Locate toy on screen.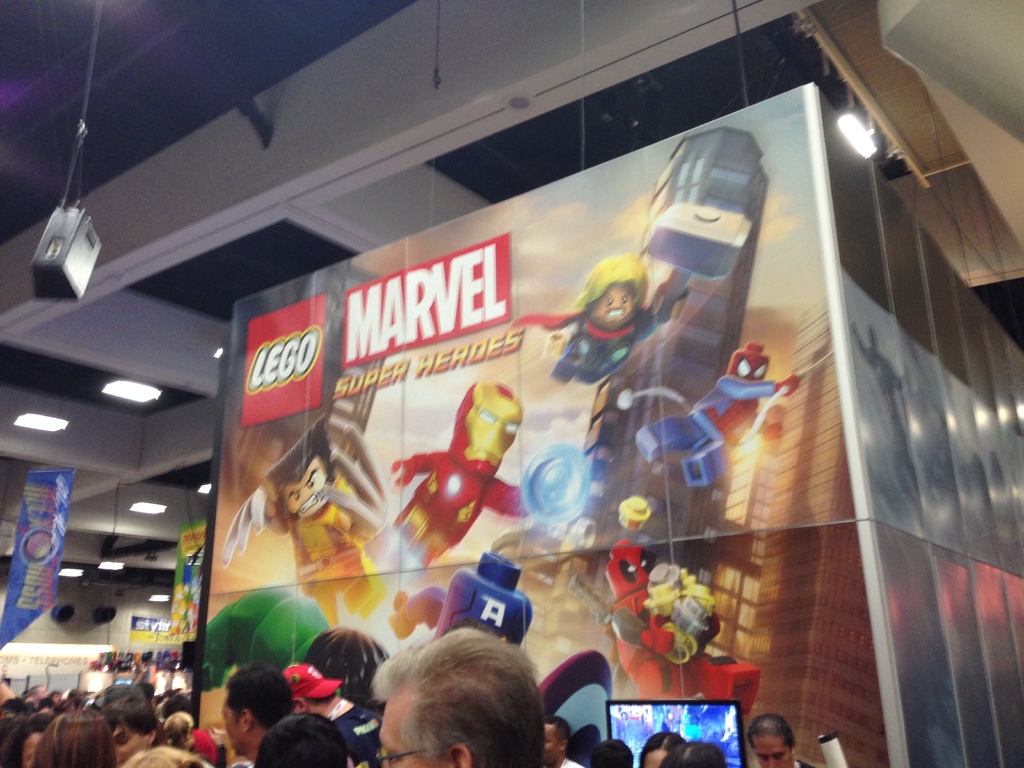
On screen at 508, 248, 686, 388.
